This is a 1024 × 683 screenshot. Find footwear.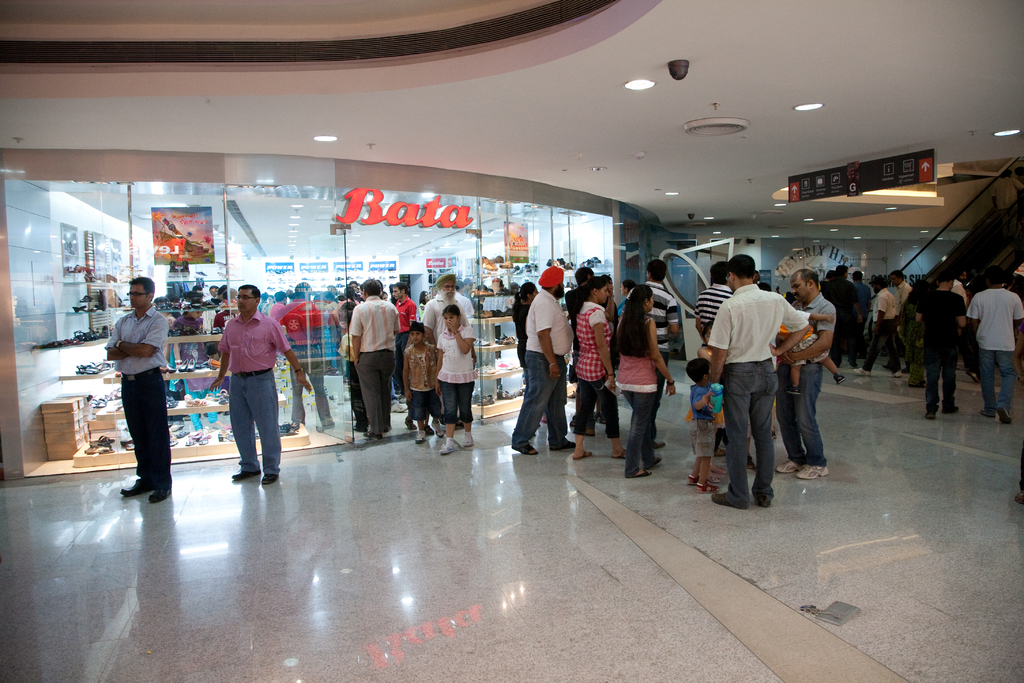
Bounding box: 710,463,728,477.
